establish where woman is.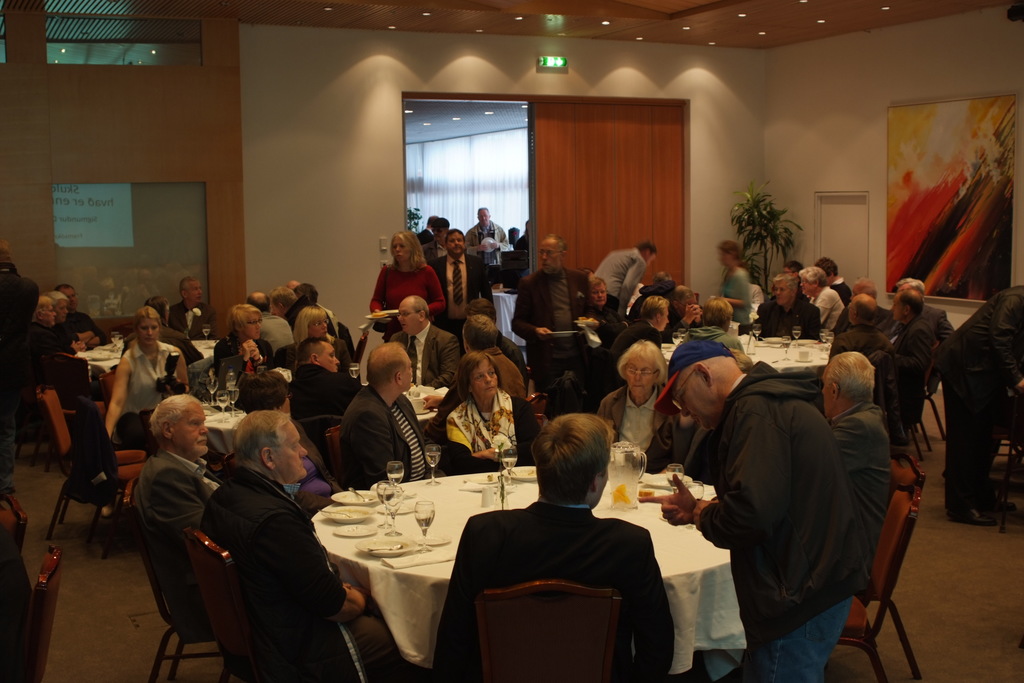
Established at l=280, t=307, r=368, b=377.
